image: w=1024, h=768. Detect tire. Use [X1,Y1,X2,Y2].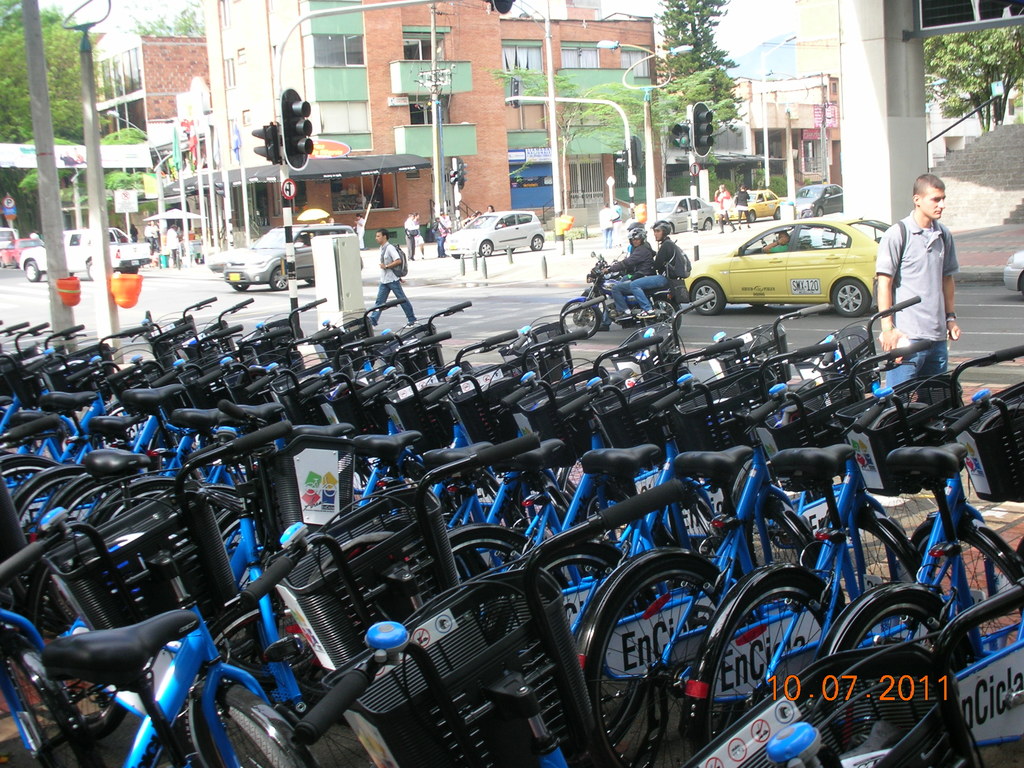
[585,566,724,767].
